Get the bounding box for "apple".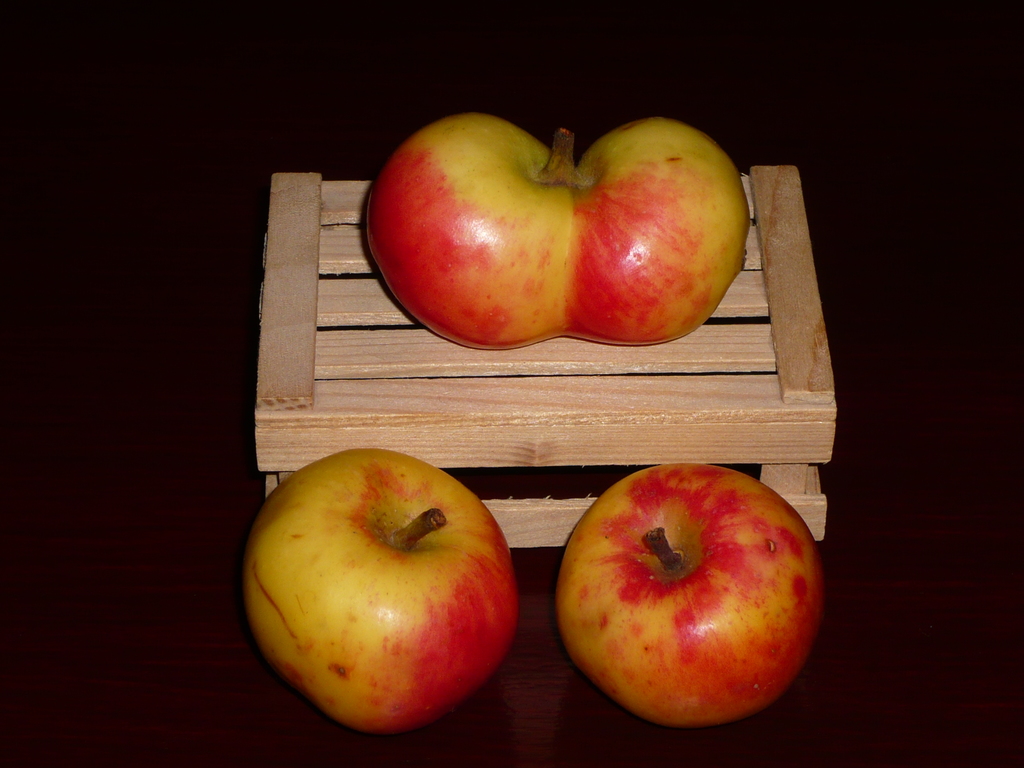
bbox=[359, 116, 753, 352].
